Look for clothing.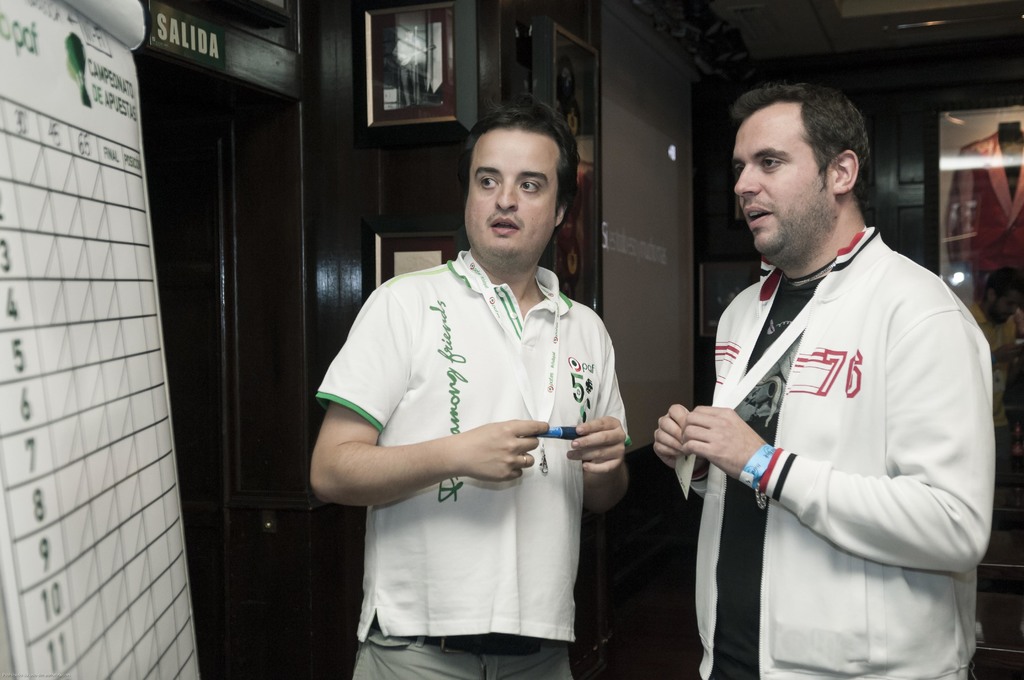
Found: box=[699, 250, 990, 679].
